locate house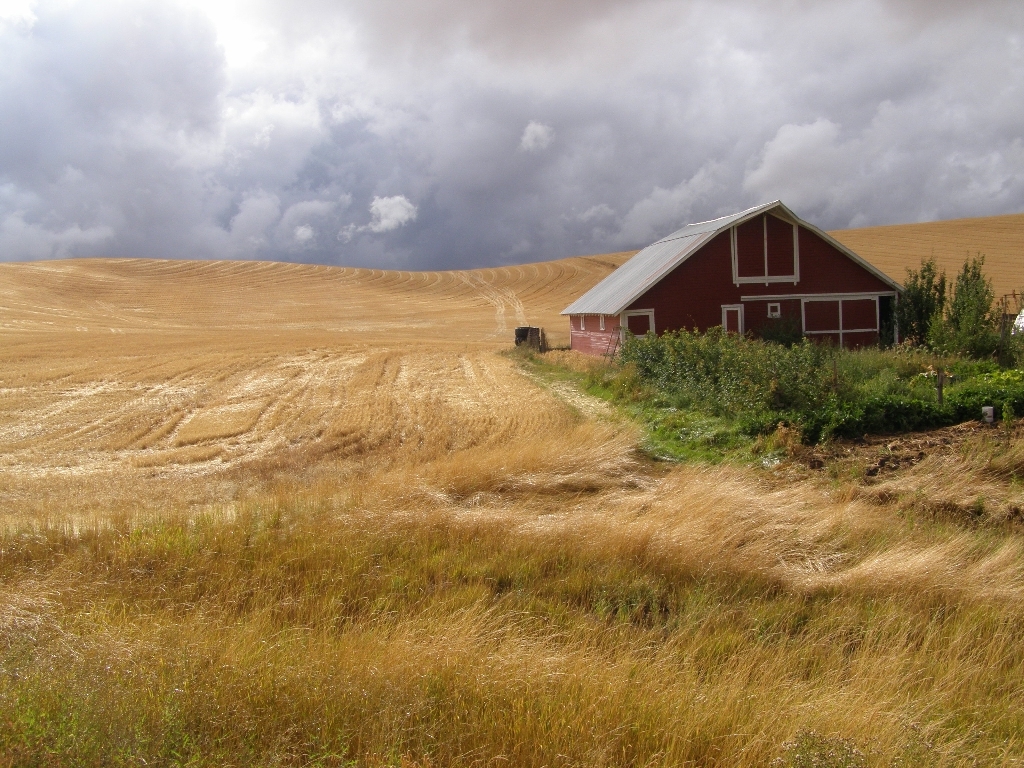
BBox(561, 200, 908, 359)
